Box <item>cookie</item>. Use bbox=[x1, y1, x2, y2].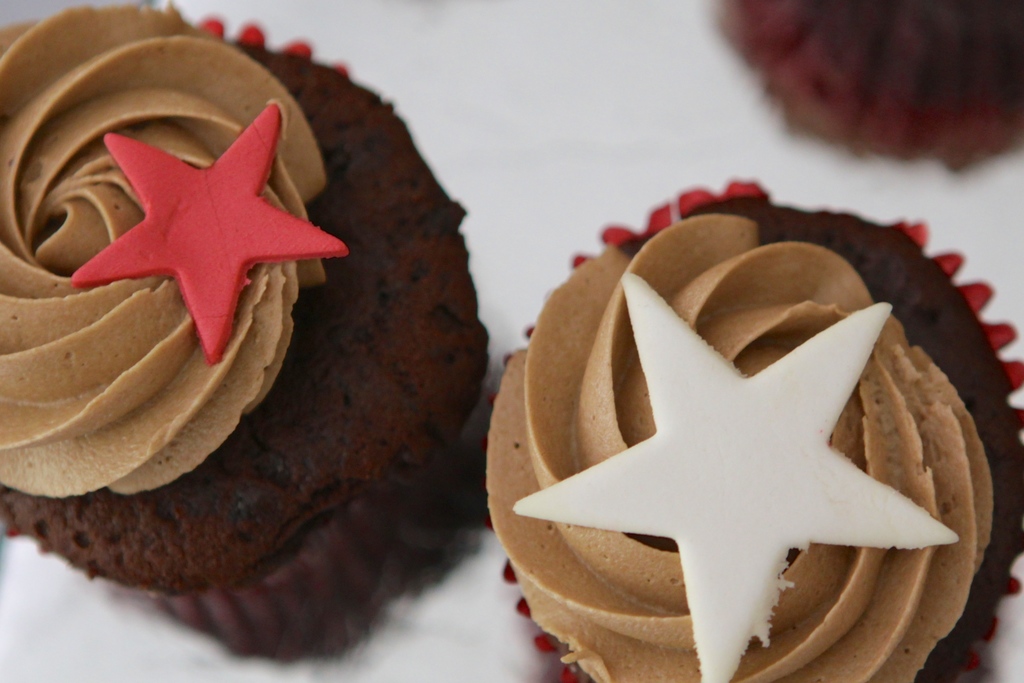
bbox=[488, 179, 1023, 682].
